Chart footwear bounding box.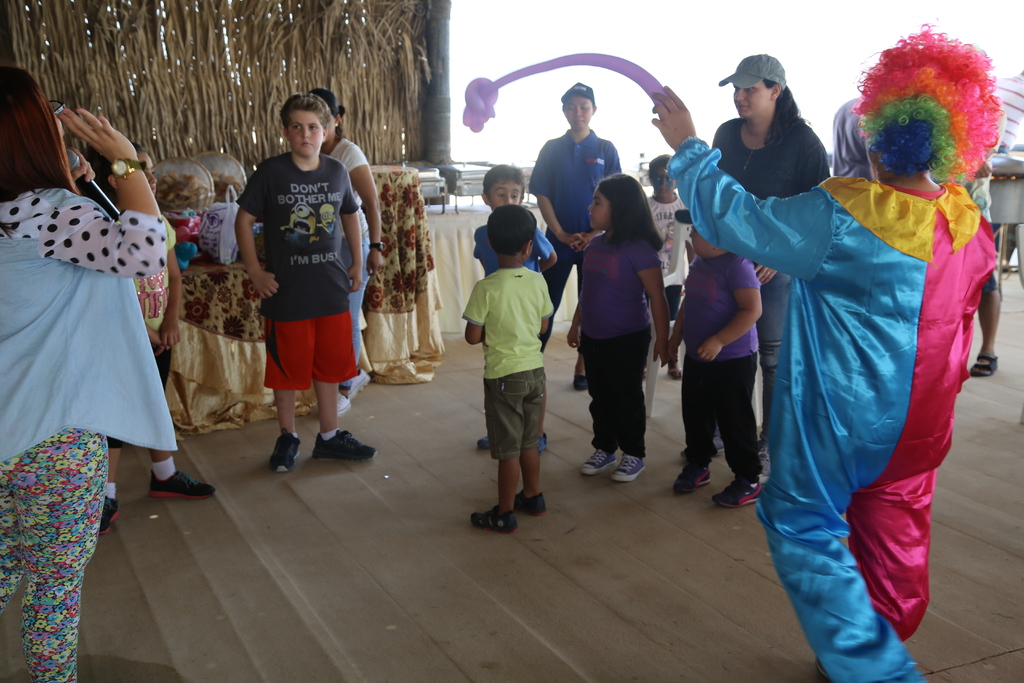
Charted: <region>340, 366, 371, 404</region>.
